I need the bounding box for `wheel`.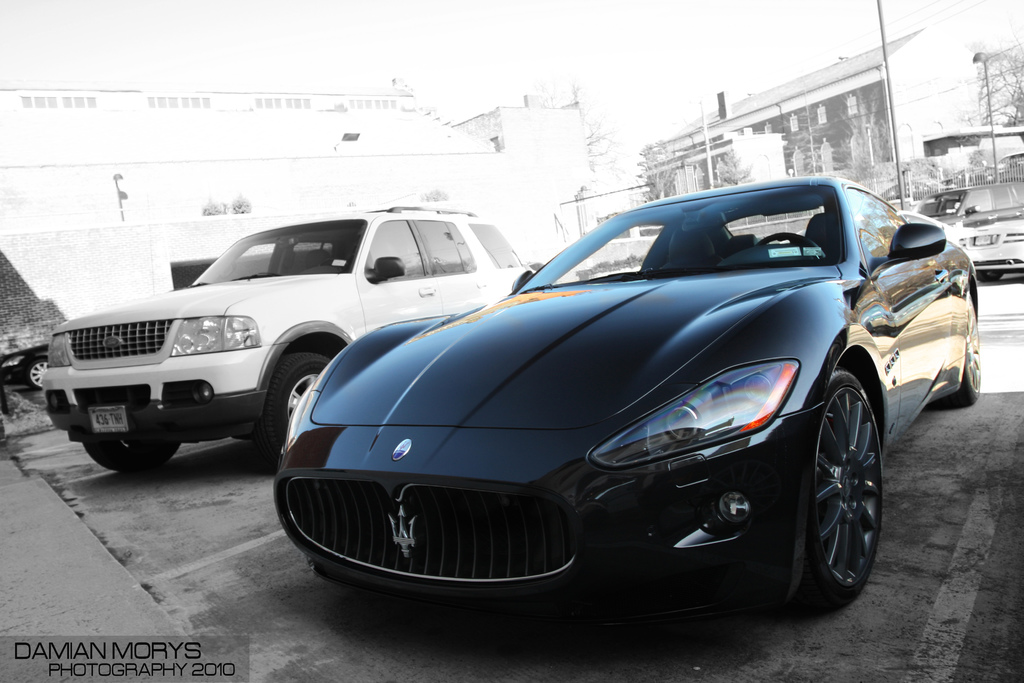
Here it is: 934,295,987,402.
